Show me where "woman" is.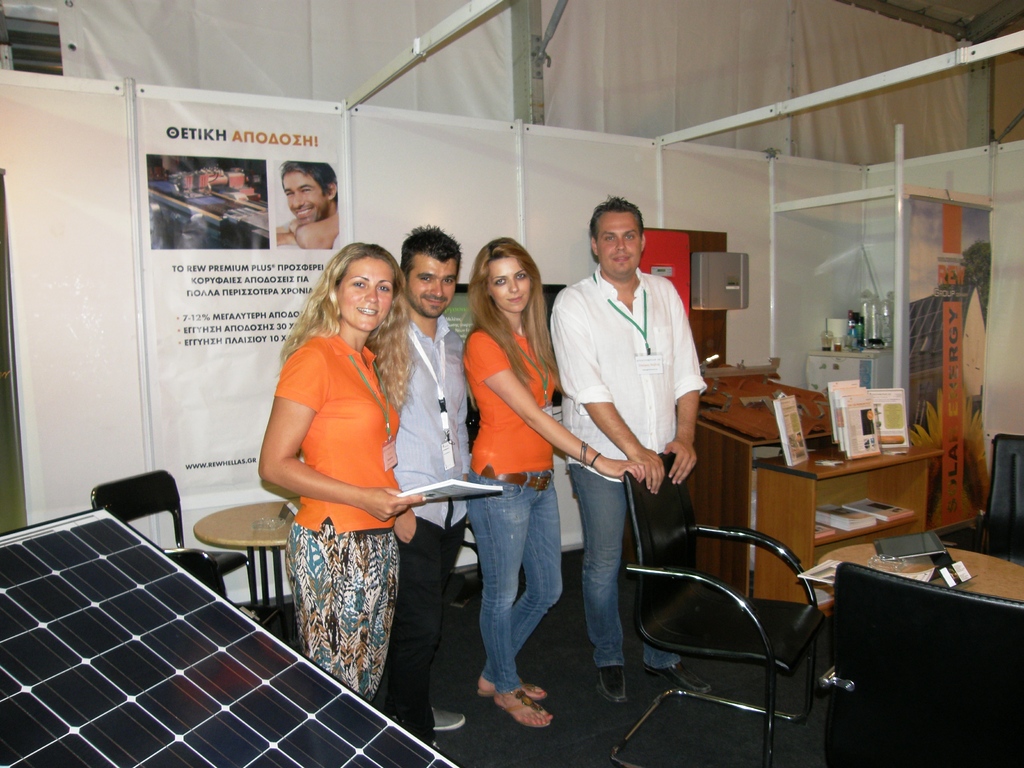
"woman" is at 246, 234, 416, 700.
